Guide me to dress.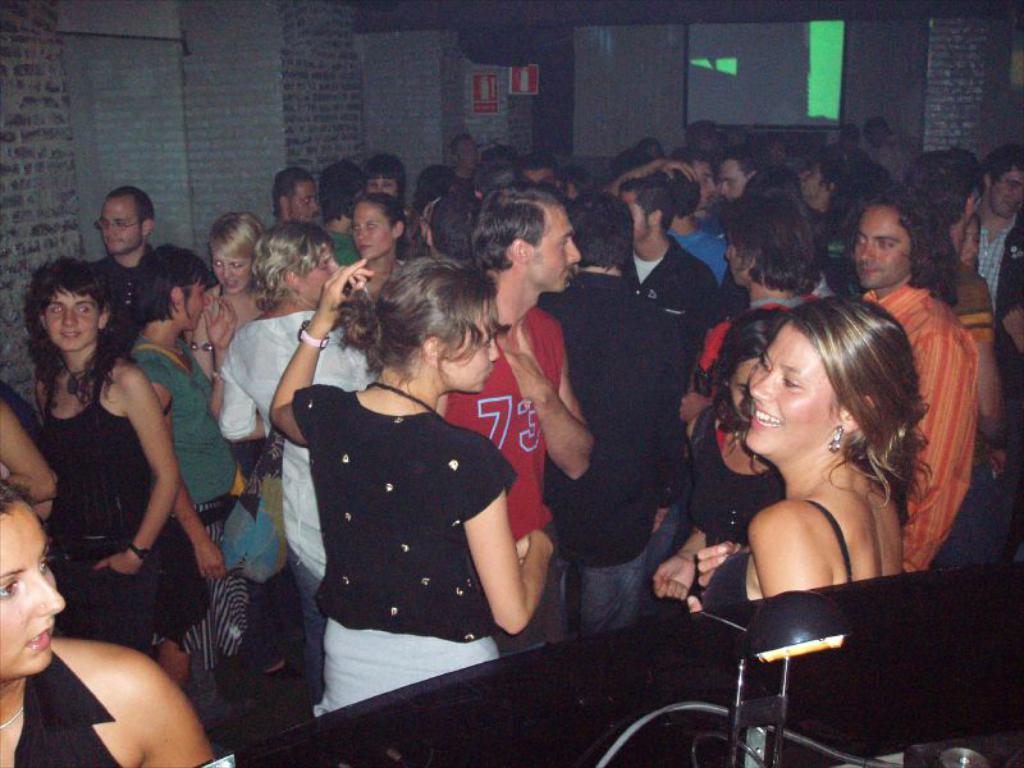
Guidance: 40,352,204,612.
